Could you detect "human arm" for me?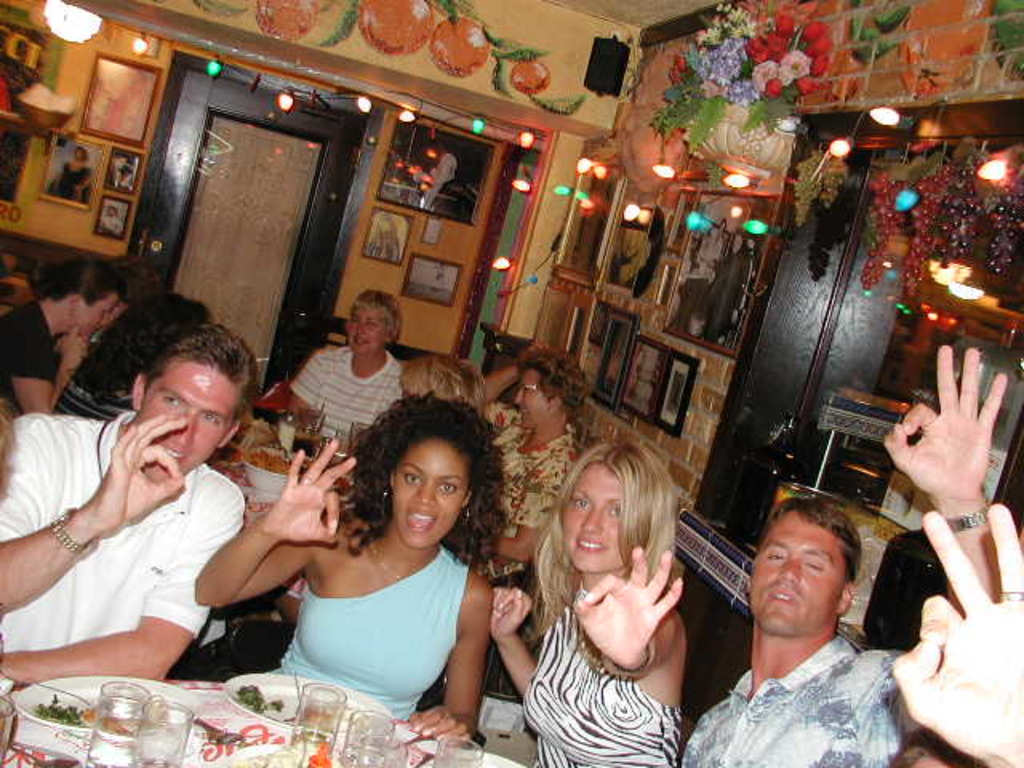
Detection result: bbox(216, 466, 349, 630).
